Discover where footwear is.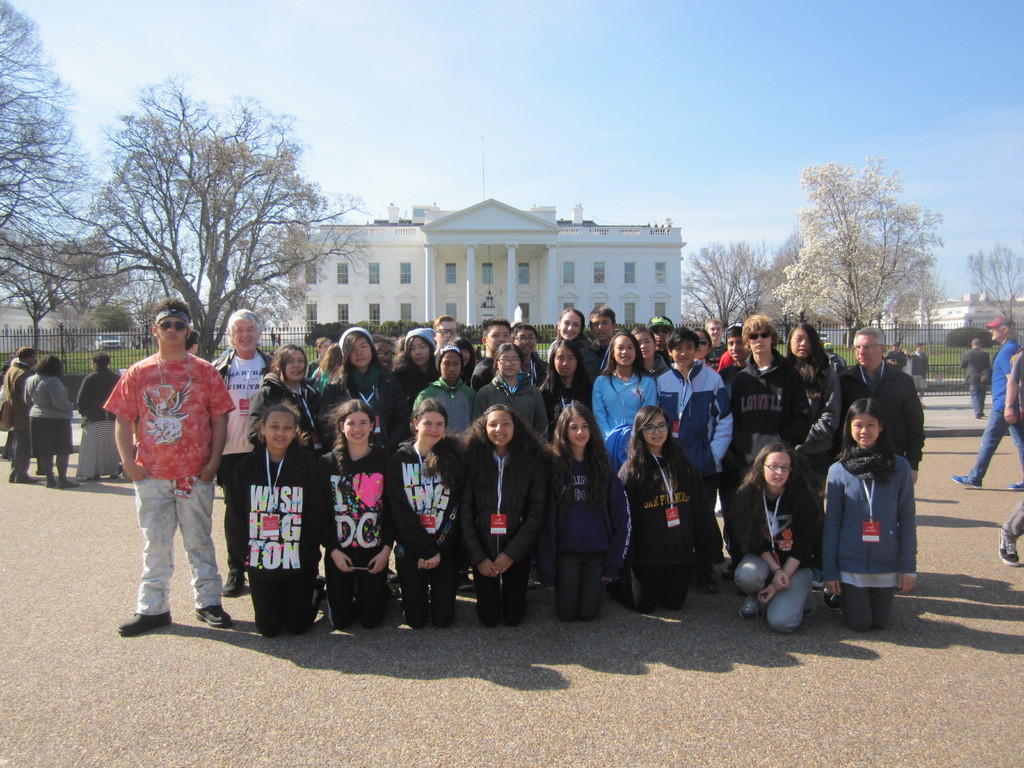
Discovered at [949, 474, 984, 491].
